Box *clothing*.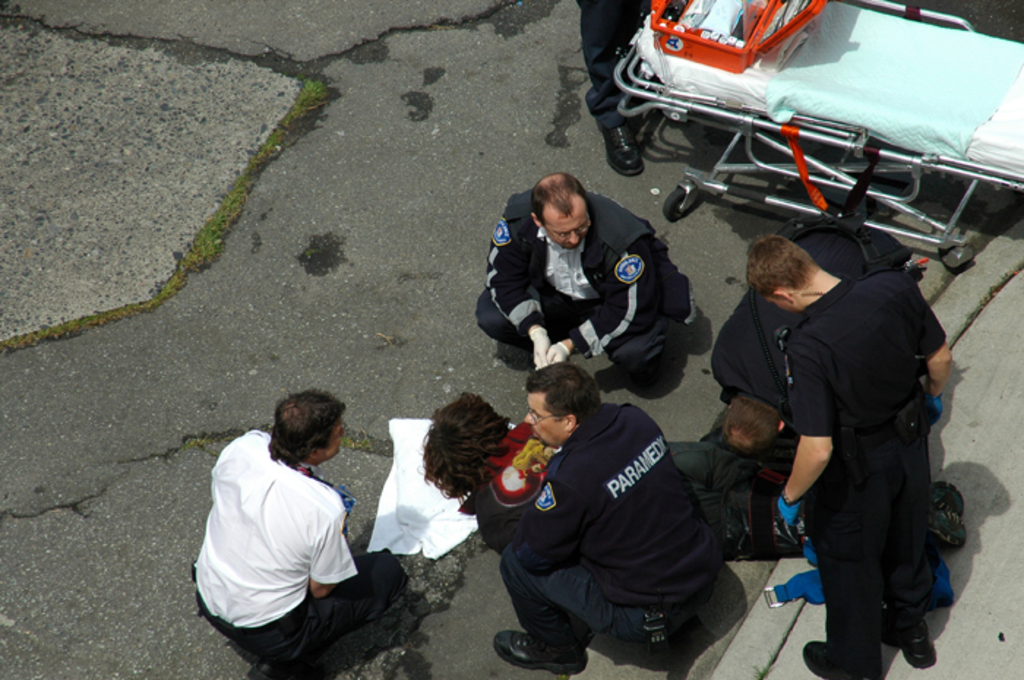
[511,398,723,594].
